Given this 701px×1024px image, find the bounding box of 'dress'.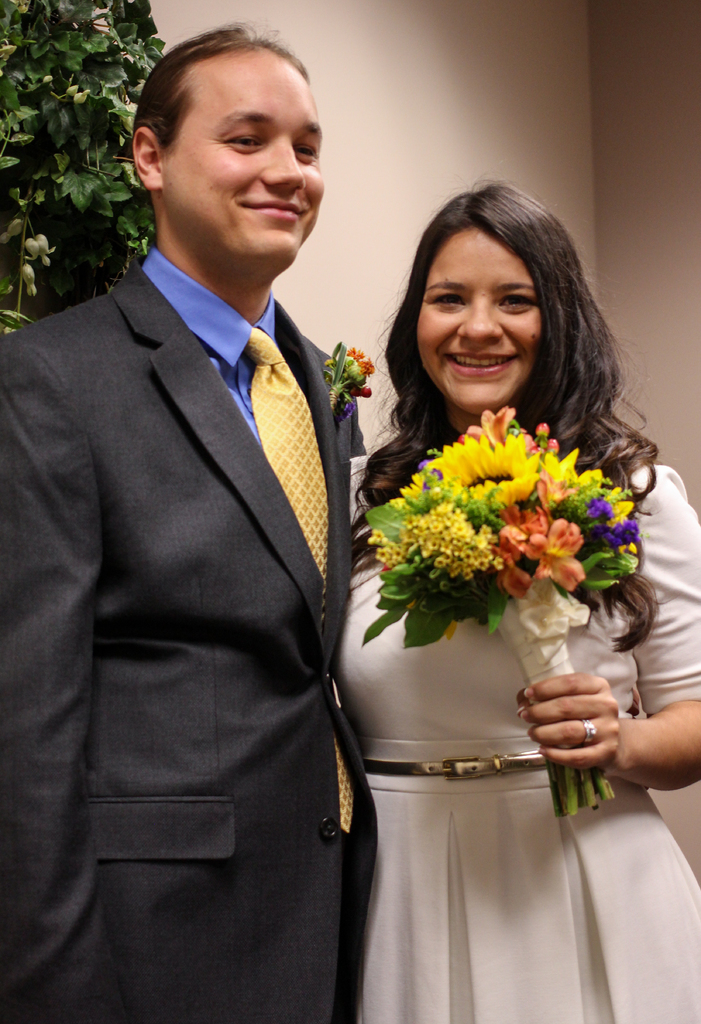
332:455:700:1023.
